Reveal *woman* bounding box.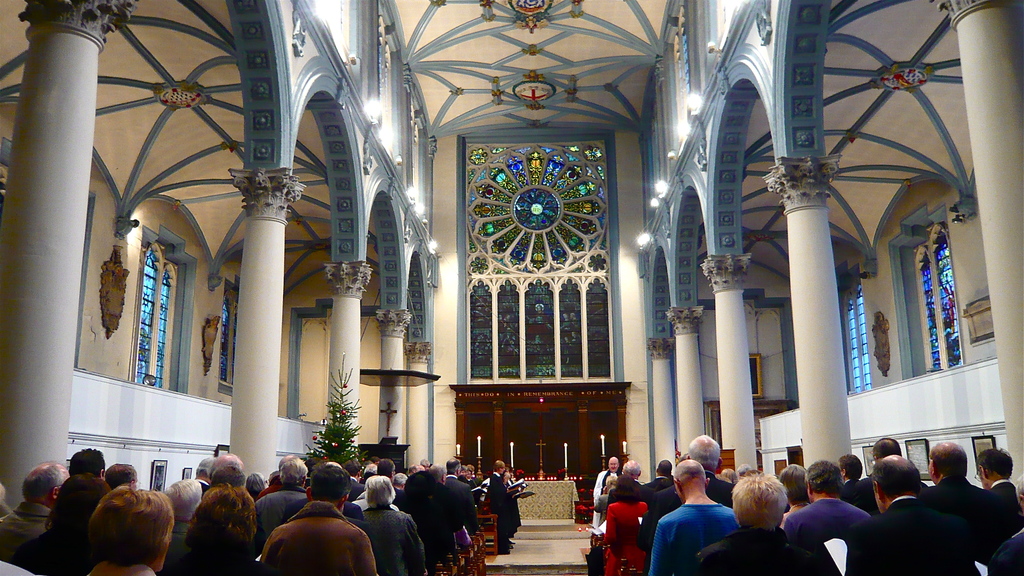
Revealed: <region>166, 481, 273, 575</region>.
